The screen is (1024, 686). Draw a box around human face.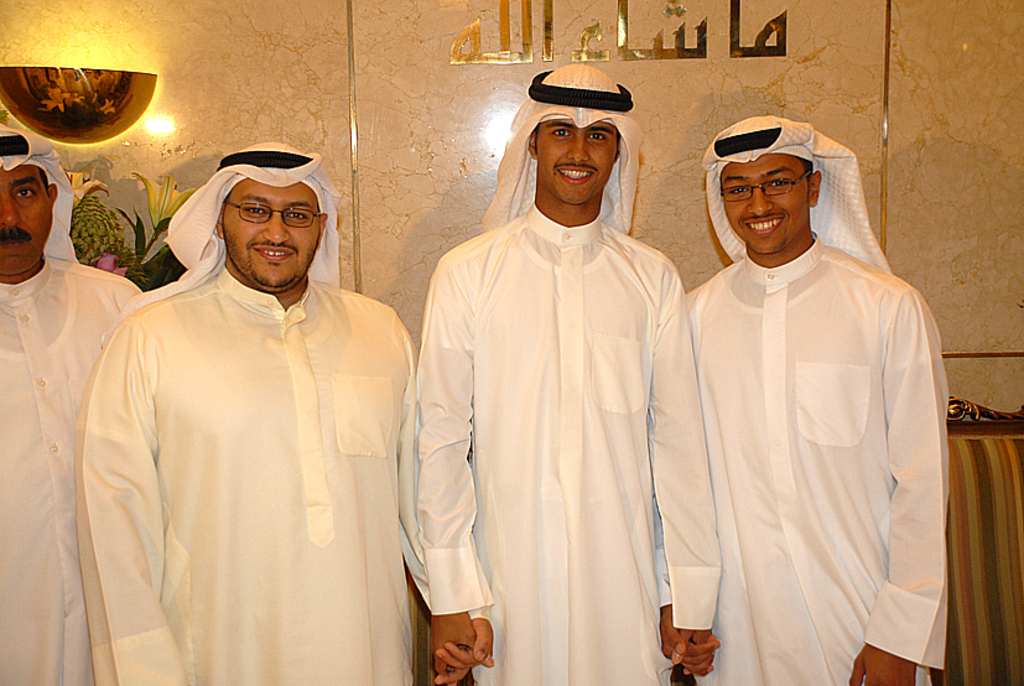
[x1=0, y1=165, x2=50, y2=270].
